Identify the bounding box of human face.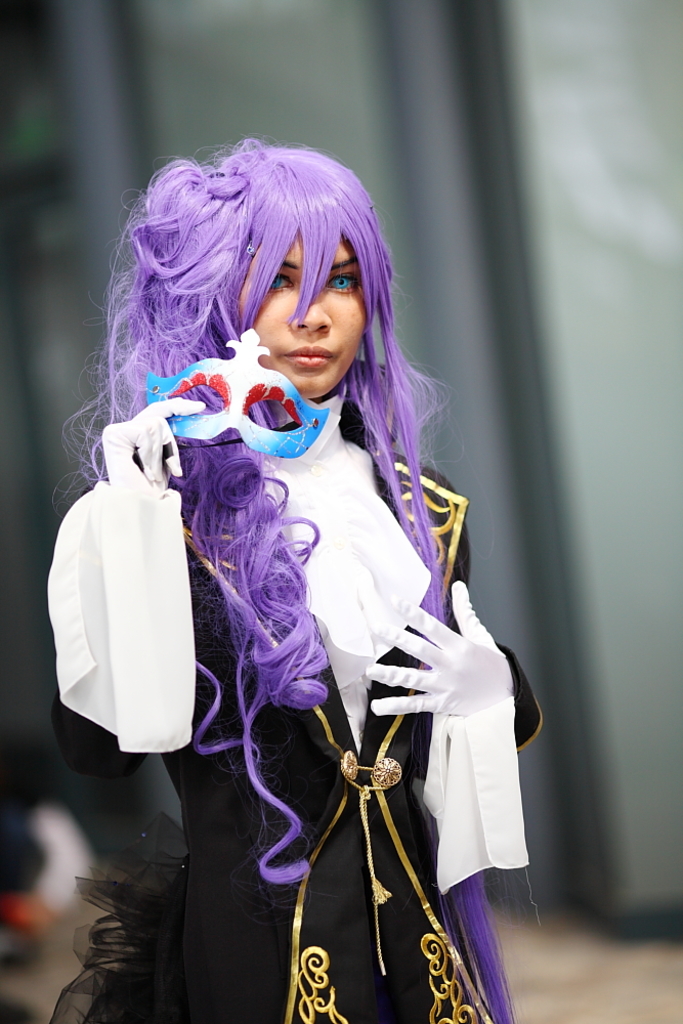
bbox(242, 231, 369, 394).
